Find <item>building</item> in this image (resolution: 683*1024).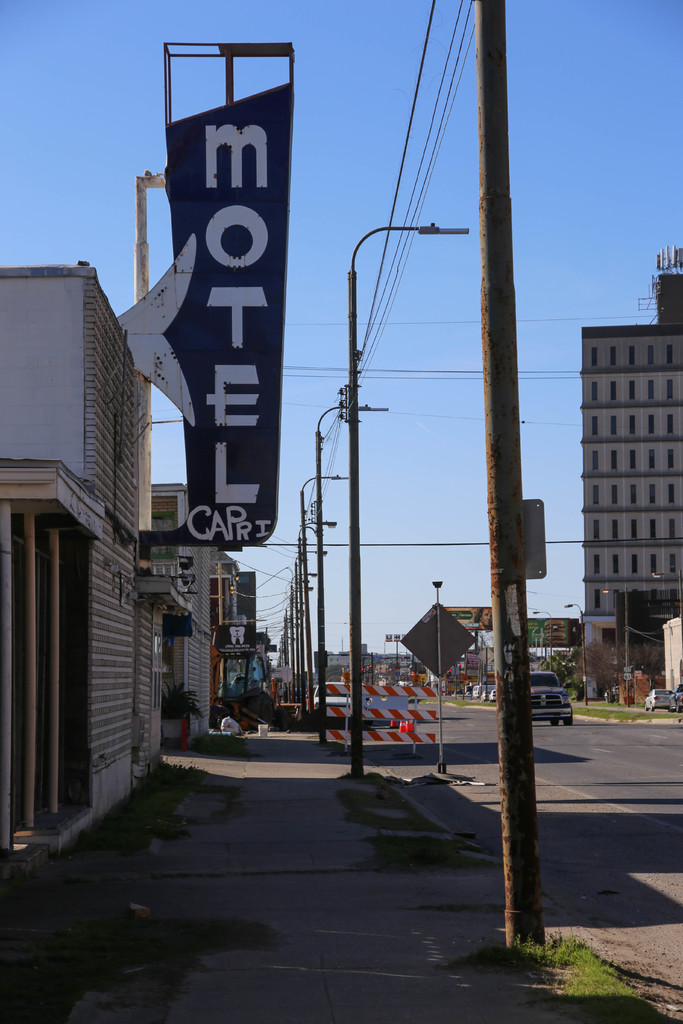
BBox(0, 266, 189, 869).
